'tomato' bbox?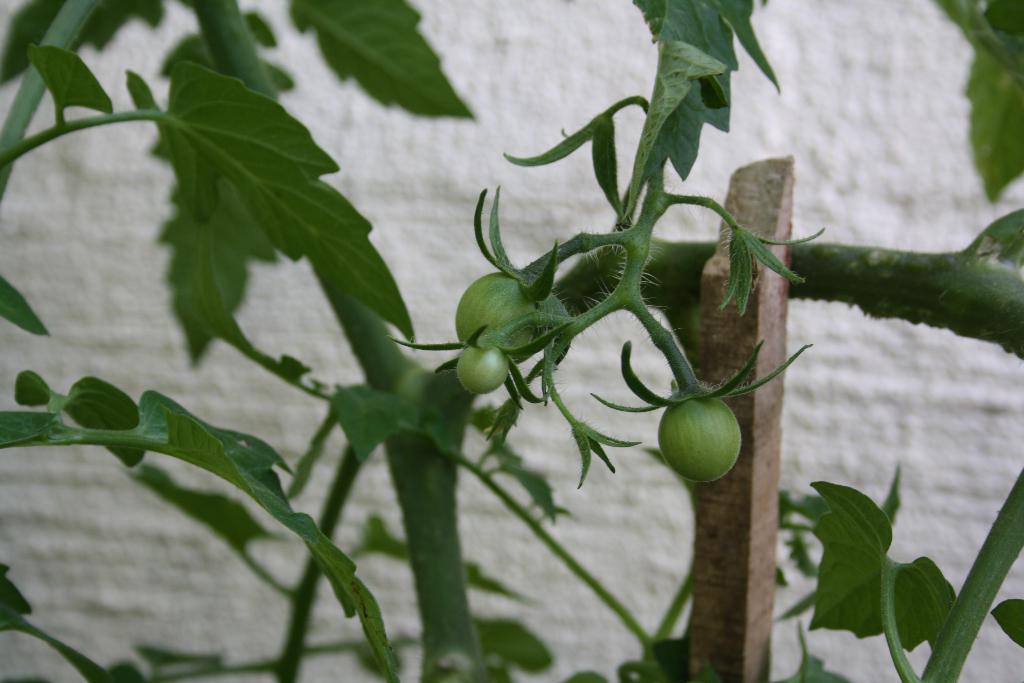
bbox=(457, 342, 507, 394)
